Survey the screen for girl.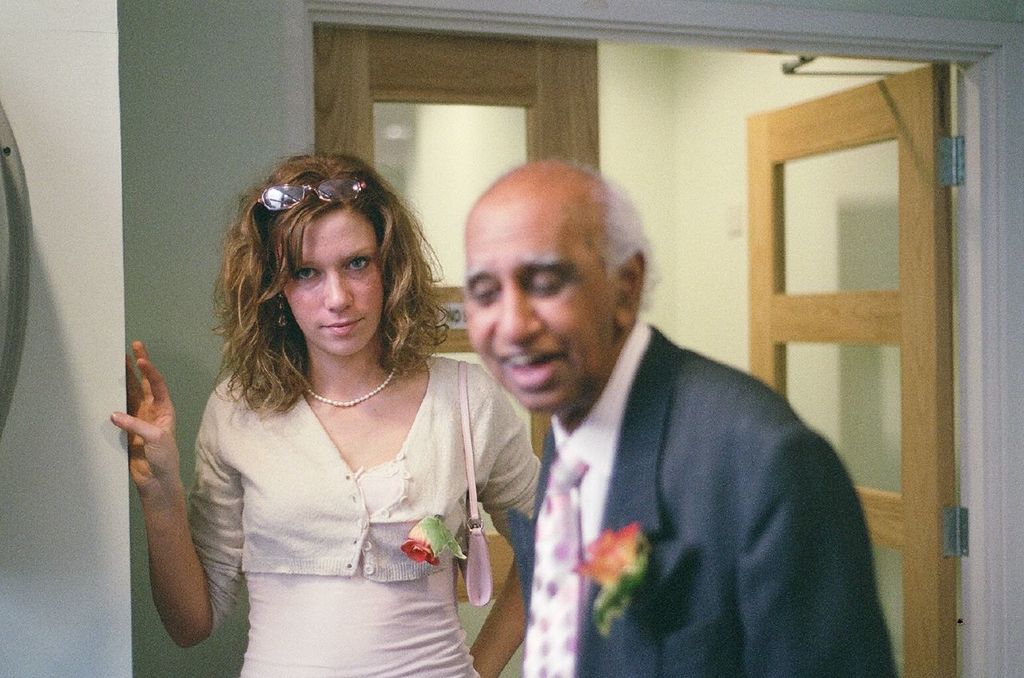
Survey found: box(111, 155, 539, 677).
